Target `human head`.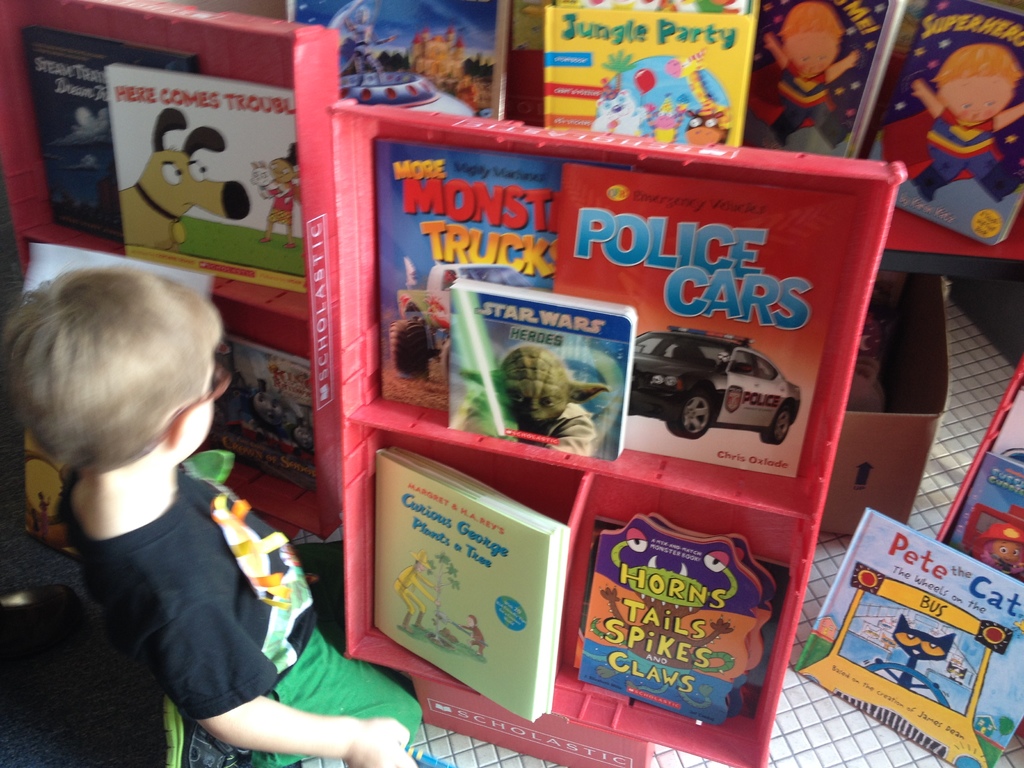
Target region: locate(924, 46, 1023, 124).
